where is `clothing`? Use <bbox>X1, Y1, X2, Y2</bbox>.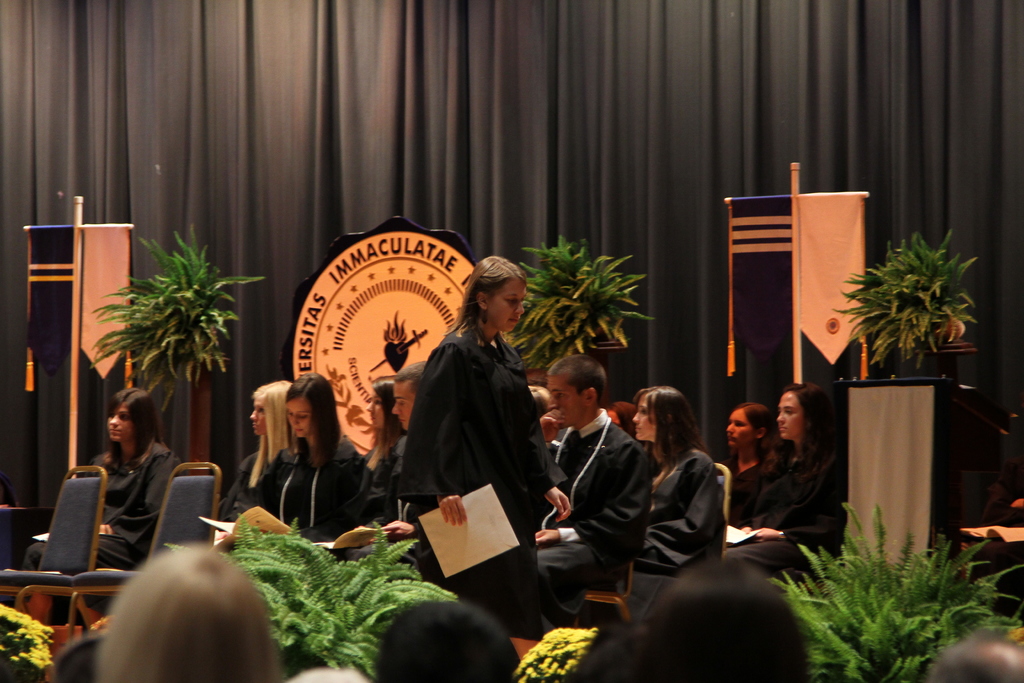
<bbox>574, 574, 805, 682</bbox>.
